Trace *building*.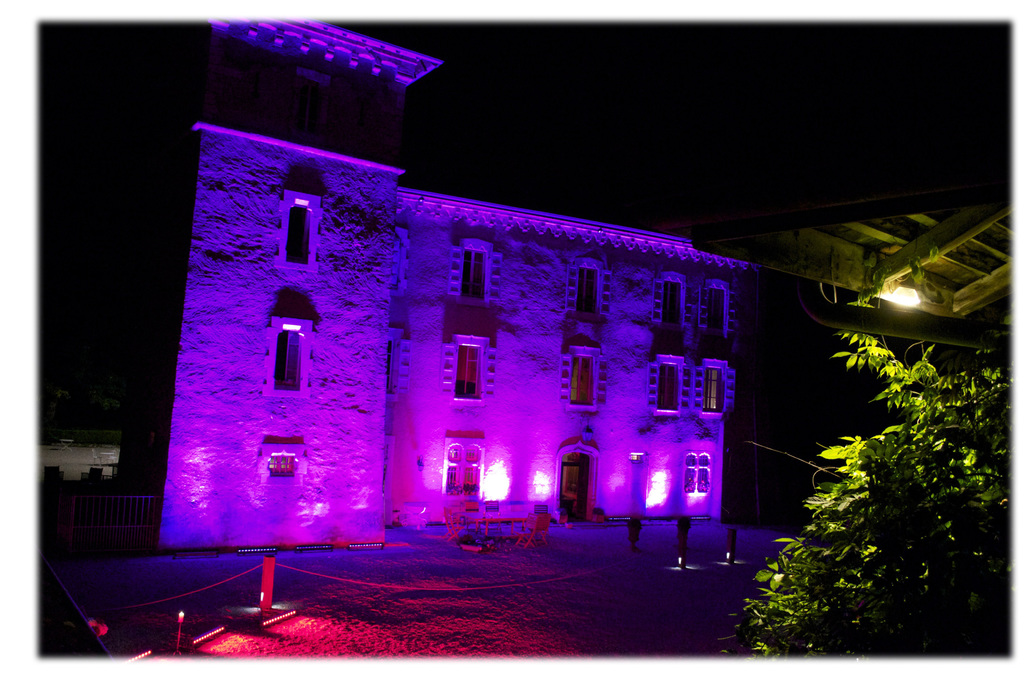
Traced to (155,9,761,551).
